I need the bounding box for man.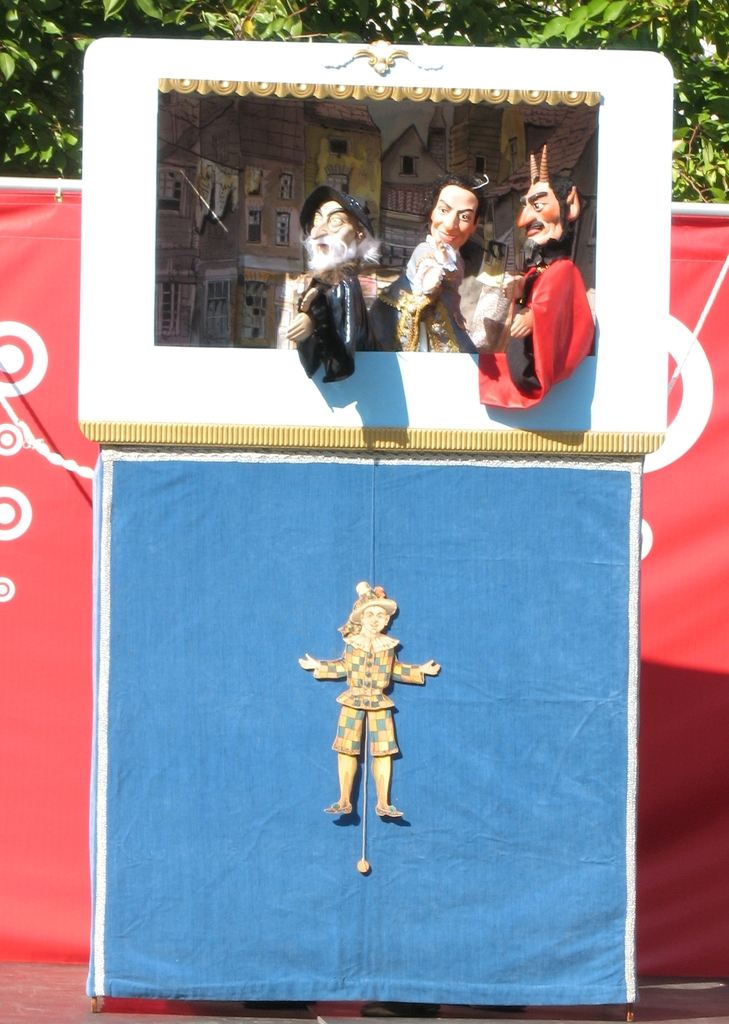
Here it is: [left=492, top=172, right=595, bottom=412].
